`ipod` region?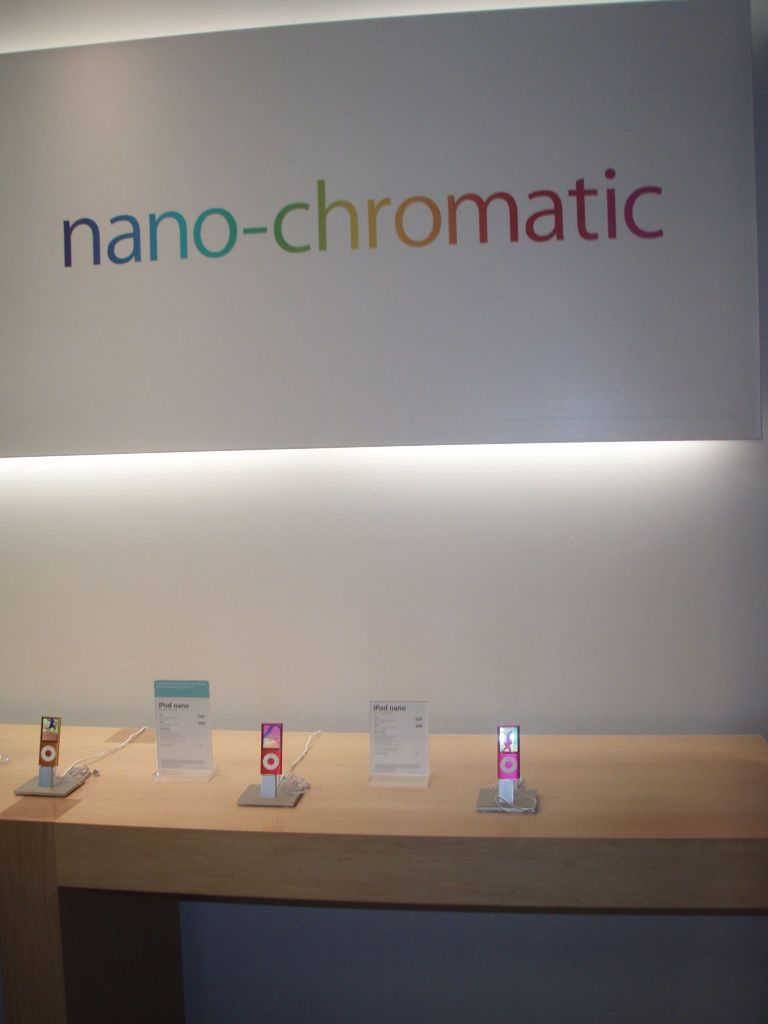
{"left": 259, "top": 725, "right": 294, "bottom": 778}
